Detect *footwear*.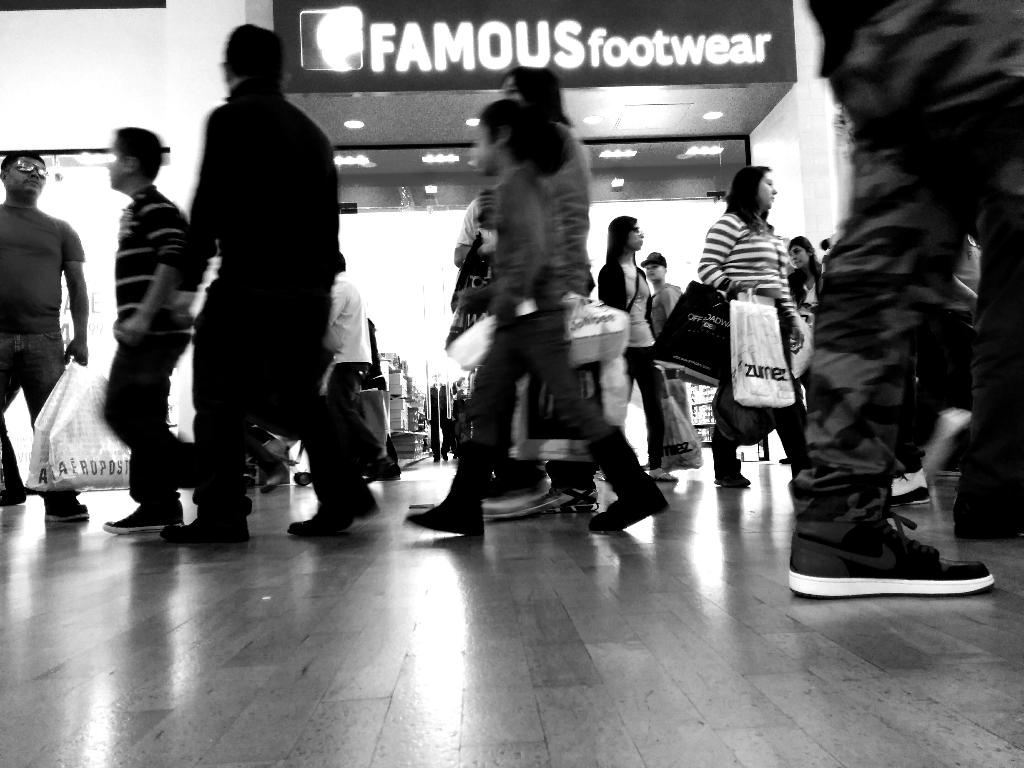
Detected at BBox(161, 514, 250, 545).
